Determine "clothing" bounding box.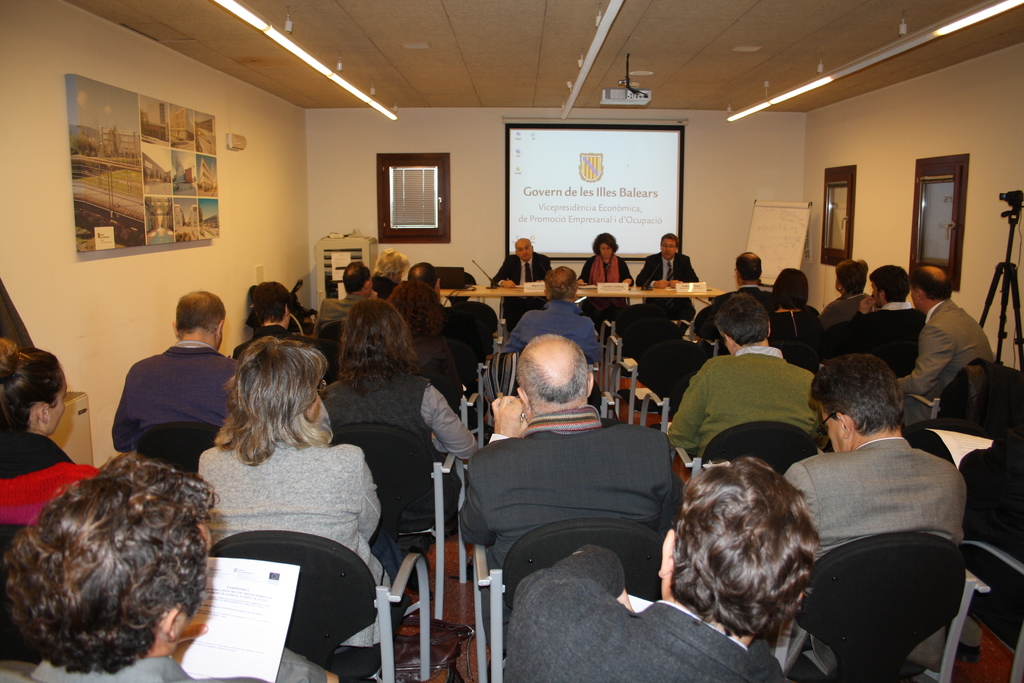
Determined: BBox(319, 381, 474, 537).
